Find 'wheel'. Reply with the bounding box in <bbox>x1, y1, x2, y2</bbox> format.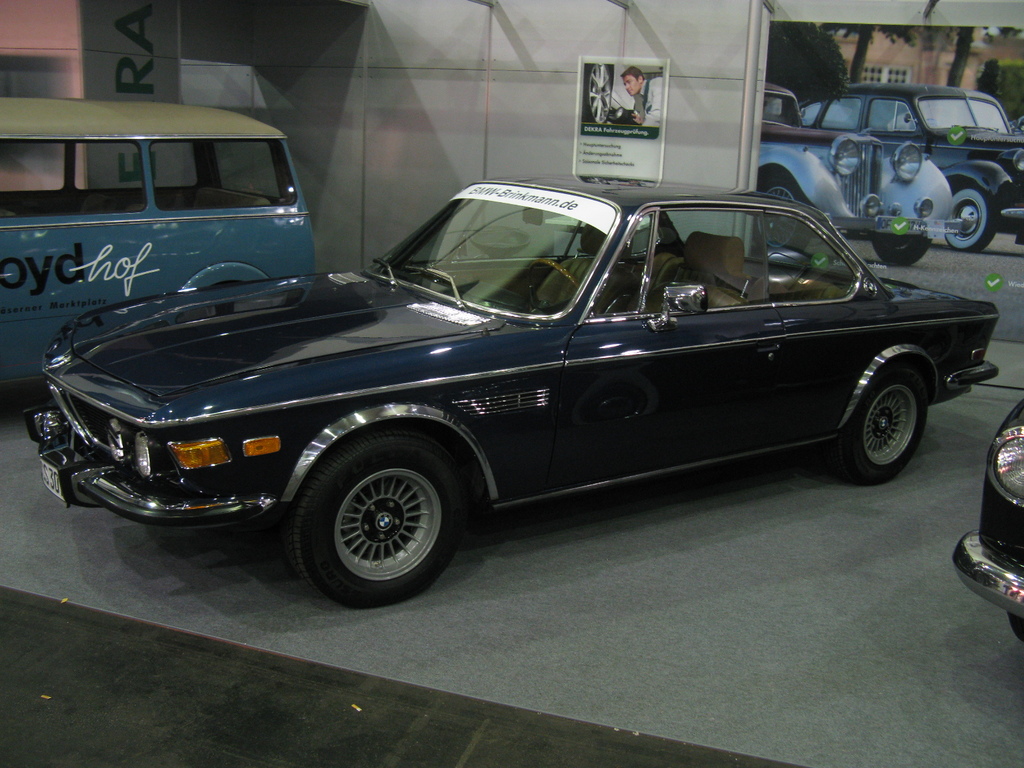
<bbox>837, 361, 927, 484</bbox>.
